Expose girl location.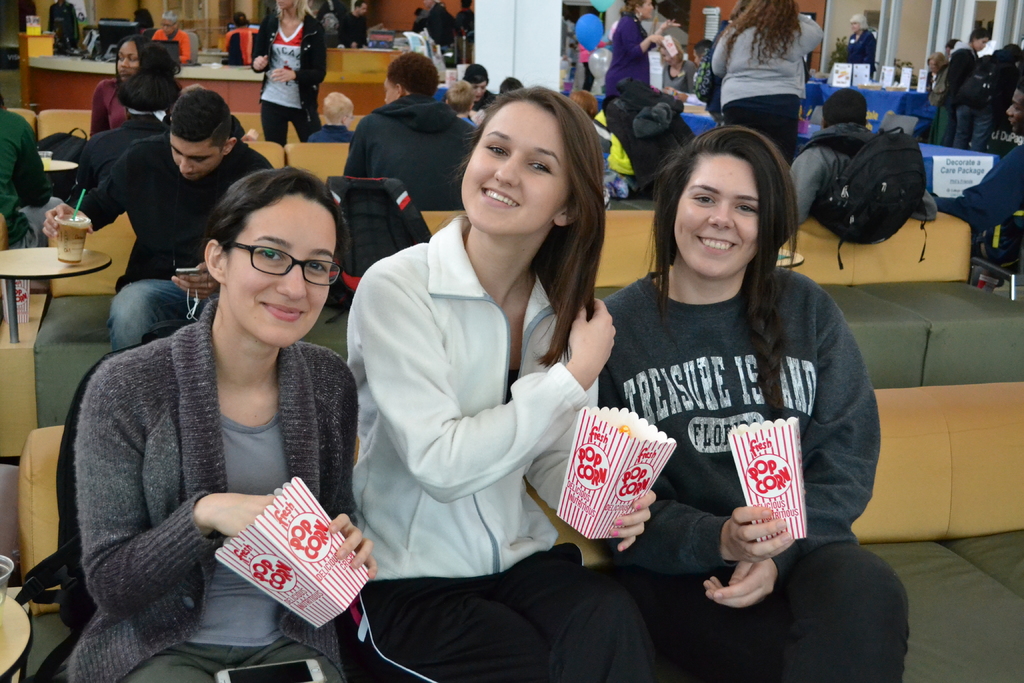
Exposed at bbox(926, 46, 948, 111).
